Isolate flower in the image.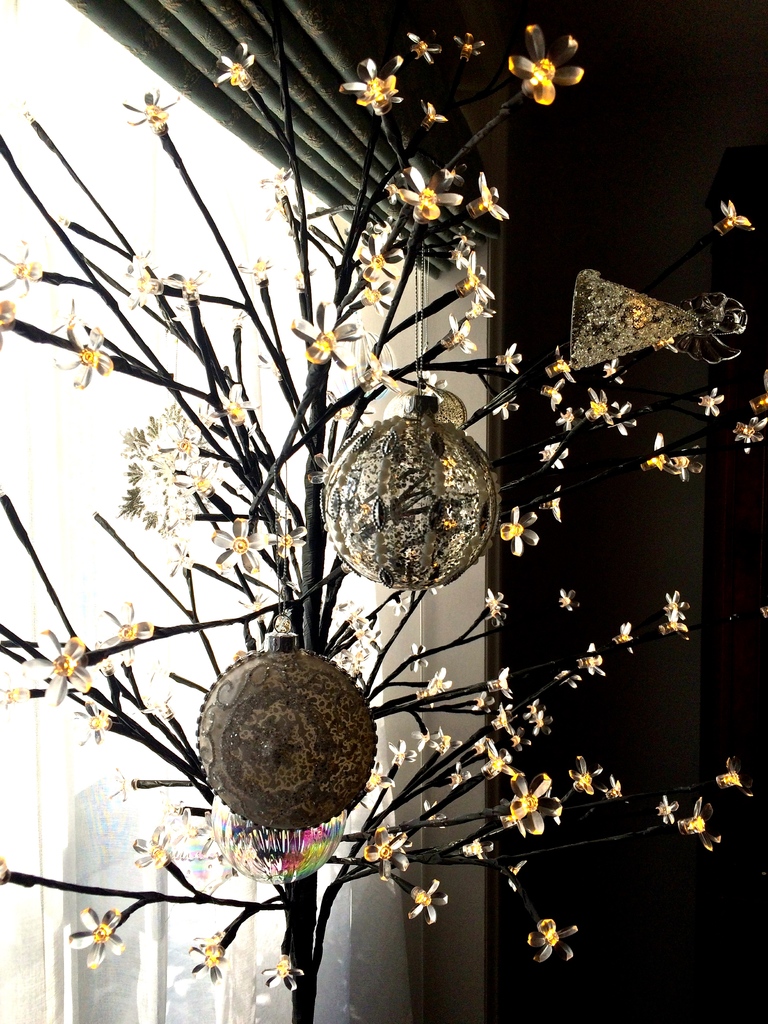
Isolated region: pyautogui.locateOnScreen(358, 236, 407, 279).
